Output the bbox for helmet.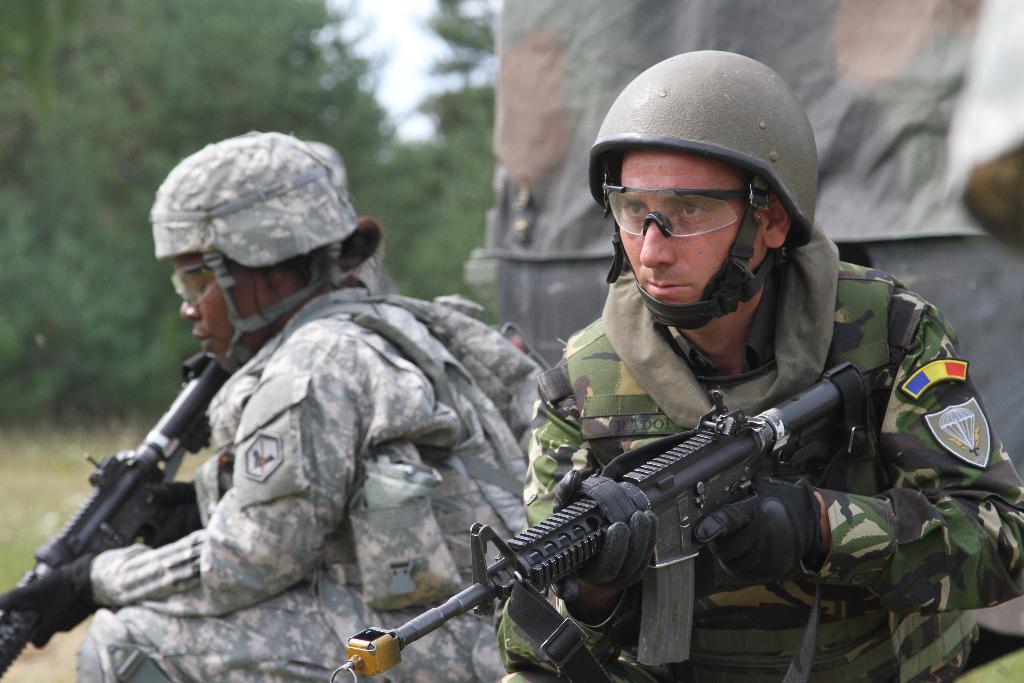
154, 130, 388, 359.
